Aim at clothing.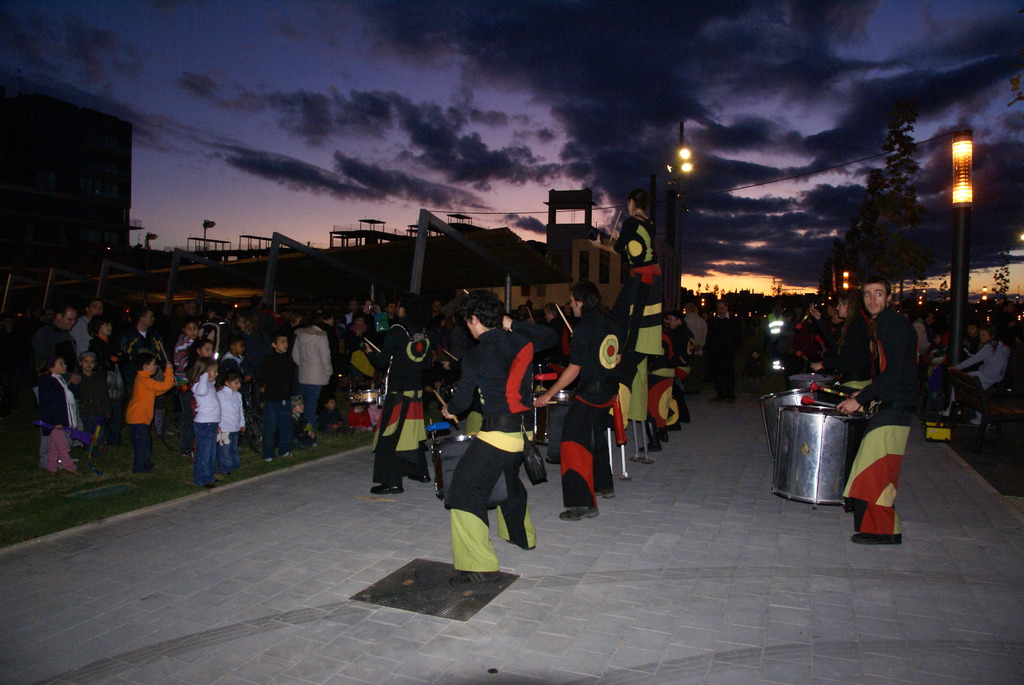
Aimed at bbox=(118, 353, 177, 498).
